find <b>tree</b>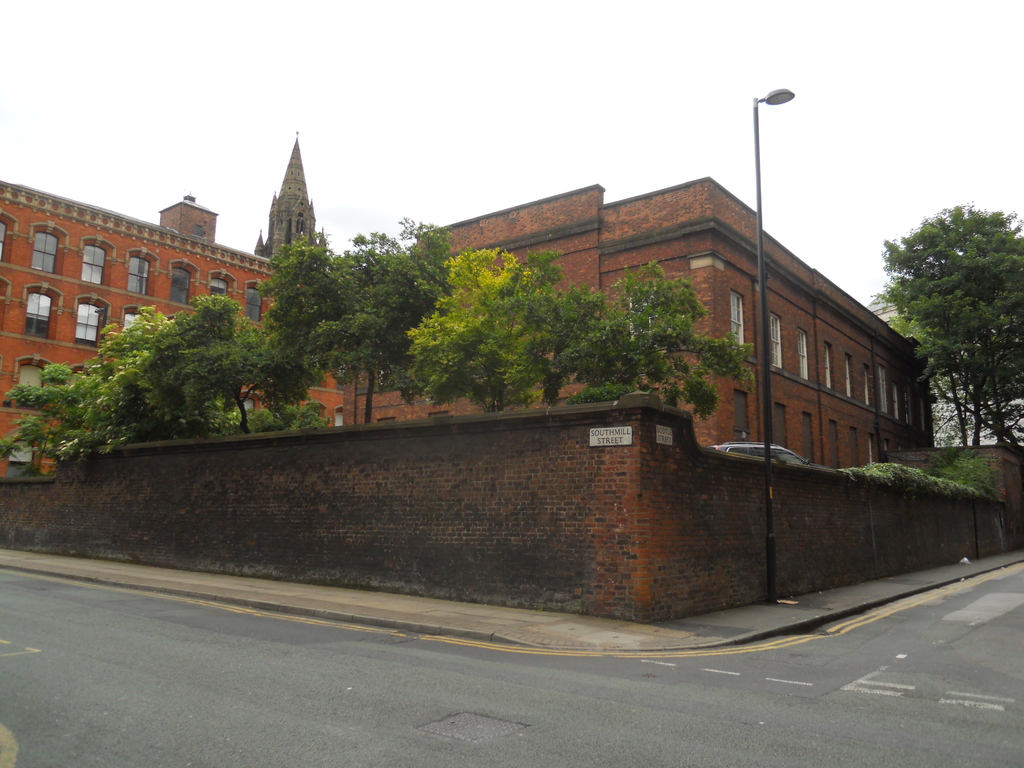
crop(438, 252, 610, 410)
